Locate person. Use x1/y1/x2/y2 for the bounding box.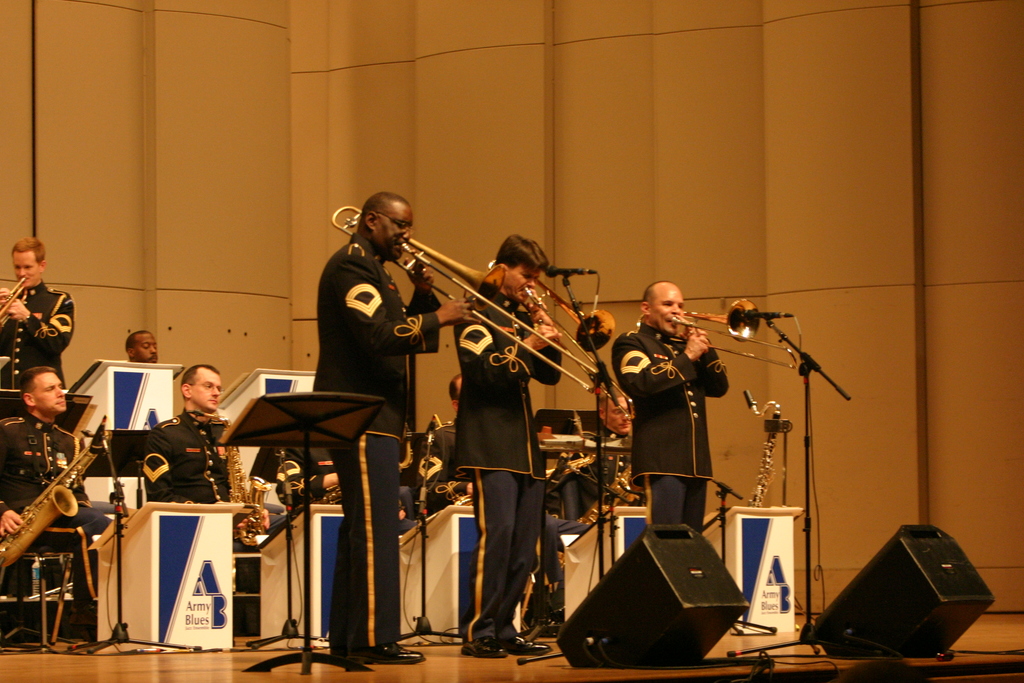
134/363/241/503.
